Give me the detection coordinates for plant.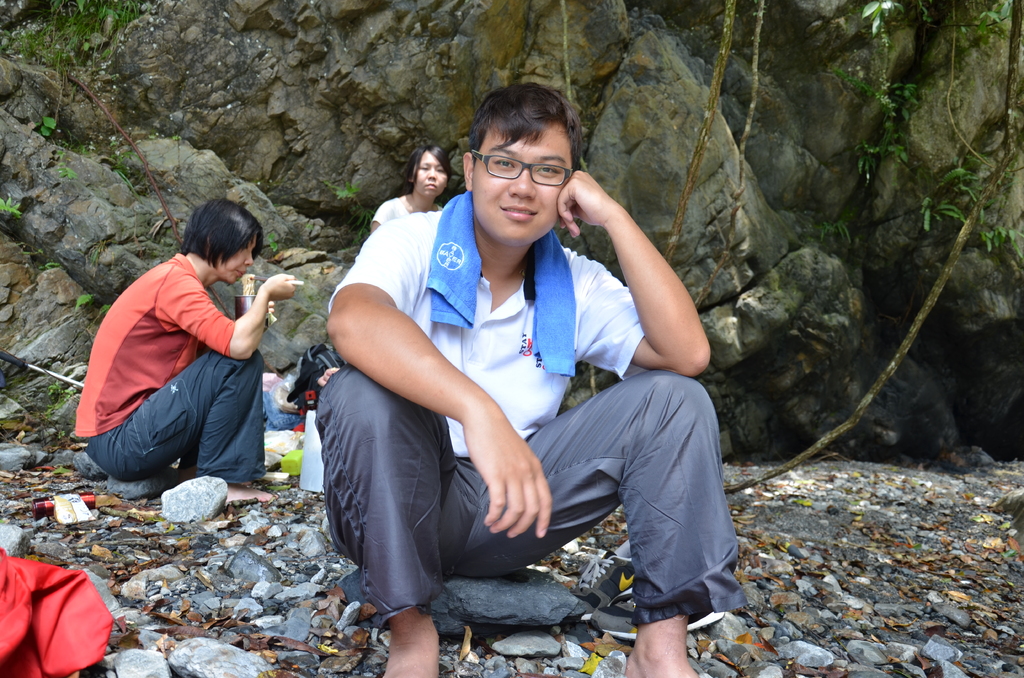
x1=915, y1=0, x2=940, y2=26.
